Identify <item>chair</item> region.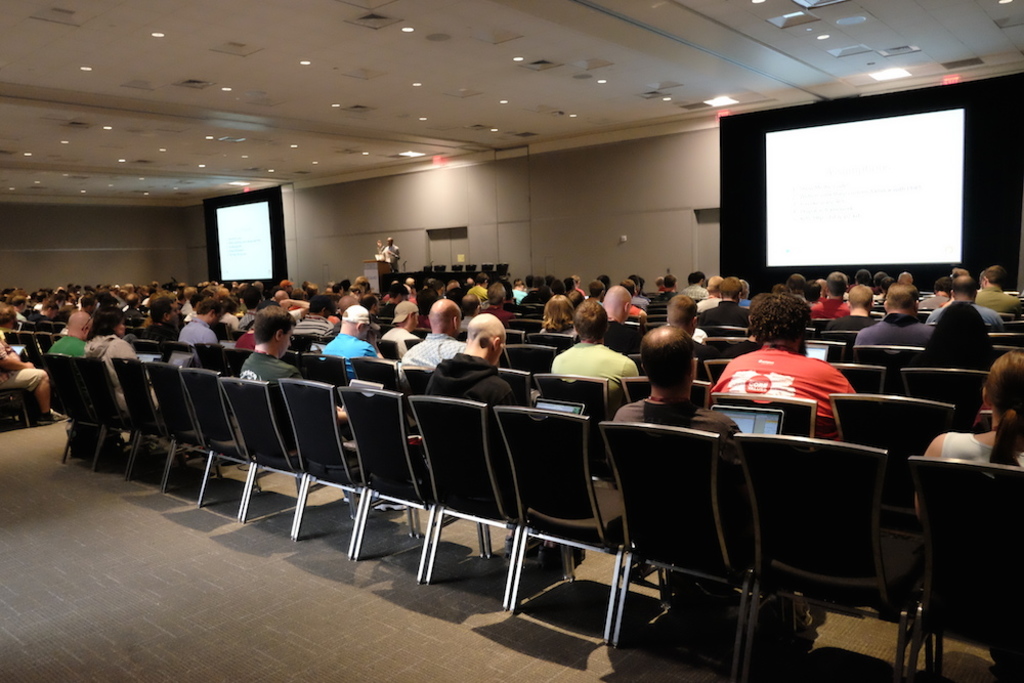
Region: region(396, 358, 438, 394).
